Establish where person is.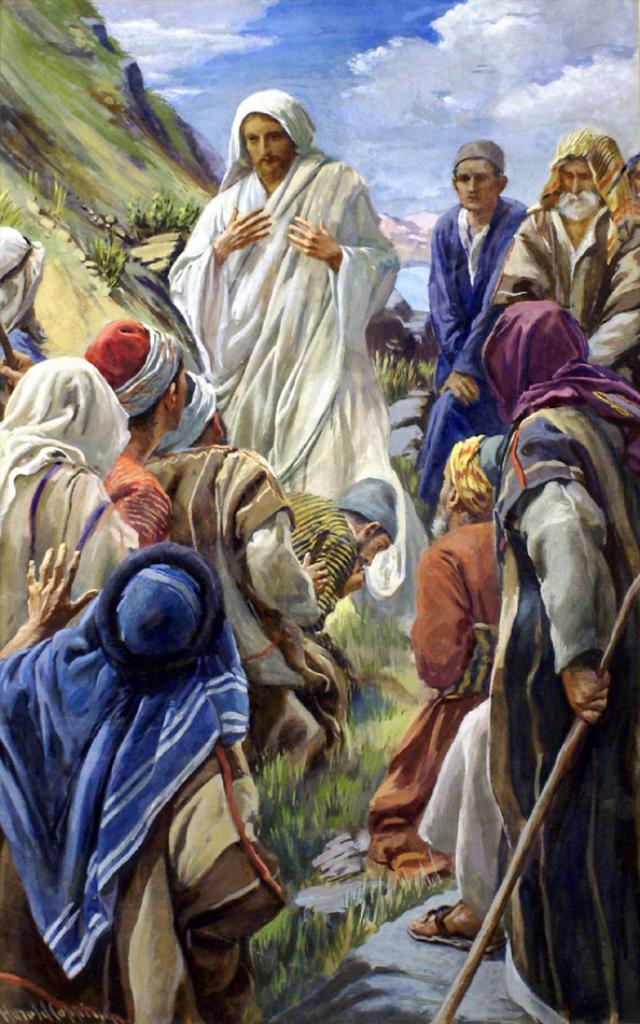
Established at select_region(71, 310, 177, 548).
